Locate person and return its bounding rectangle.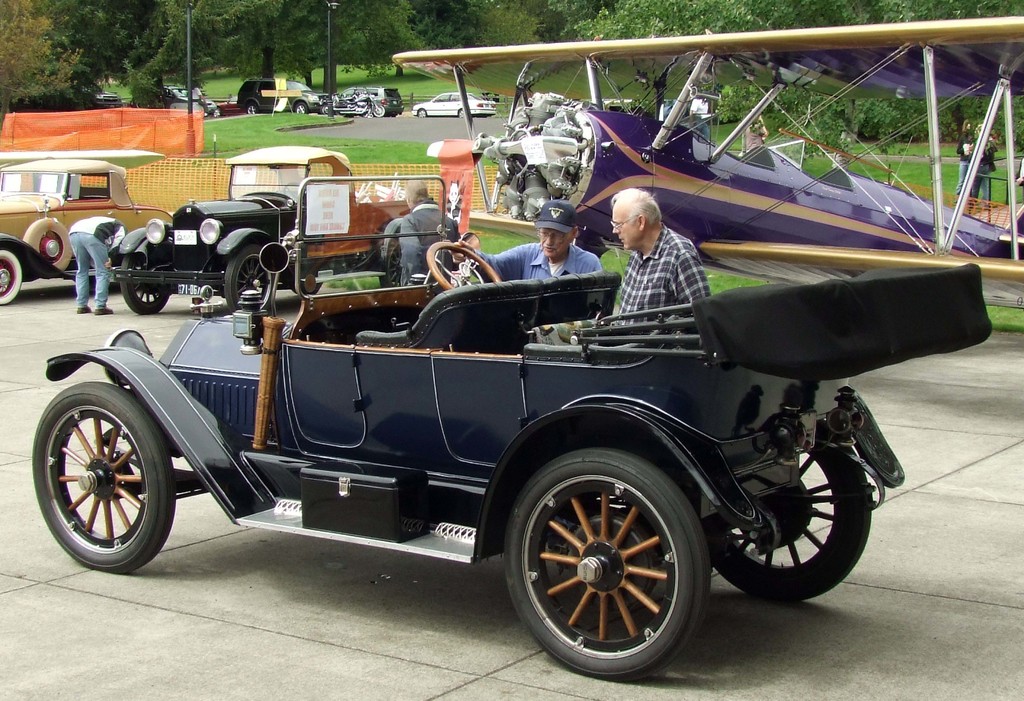
397/179/461/289.
